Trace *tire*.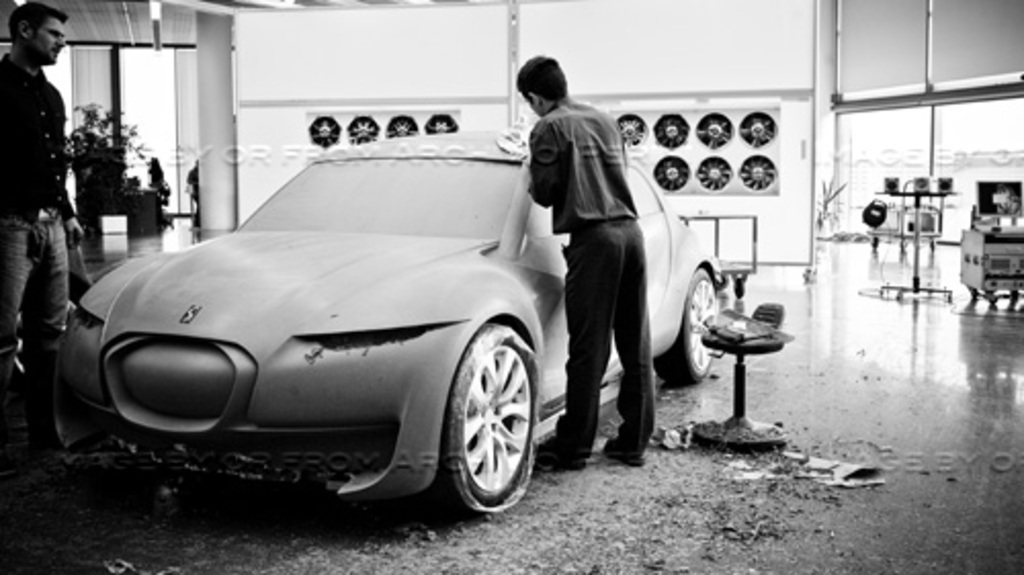
Traced to locate(426, 311, 537, 516).
